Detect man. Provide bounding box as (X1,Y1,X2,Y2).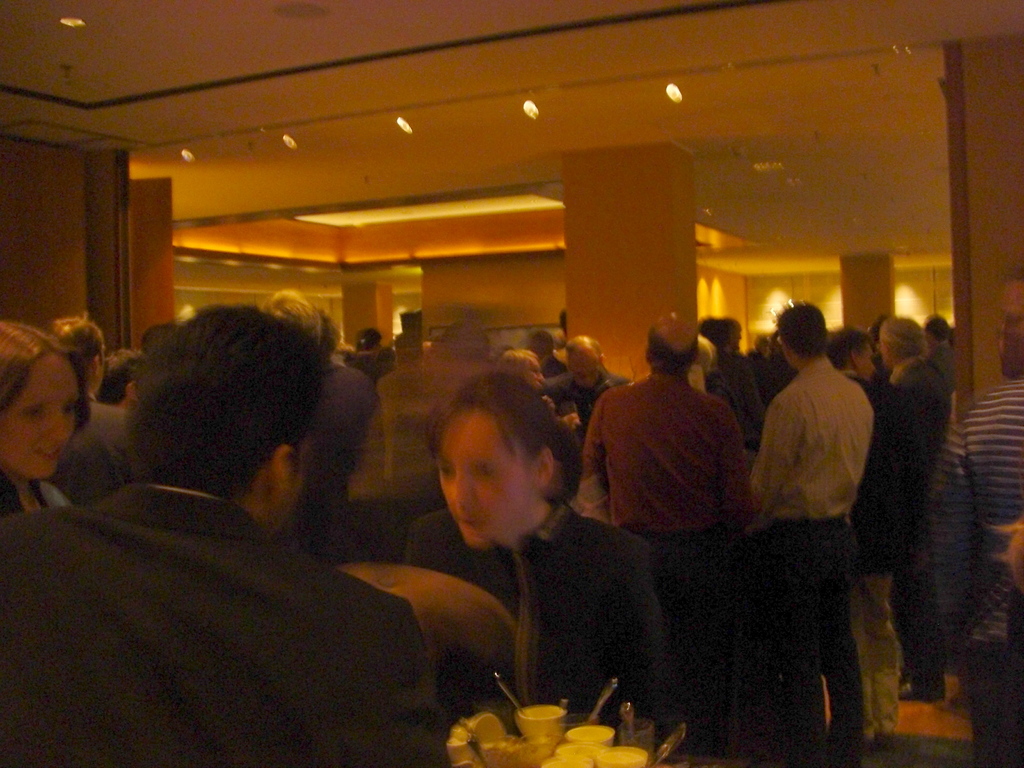
(374,329,435,401).
